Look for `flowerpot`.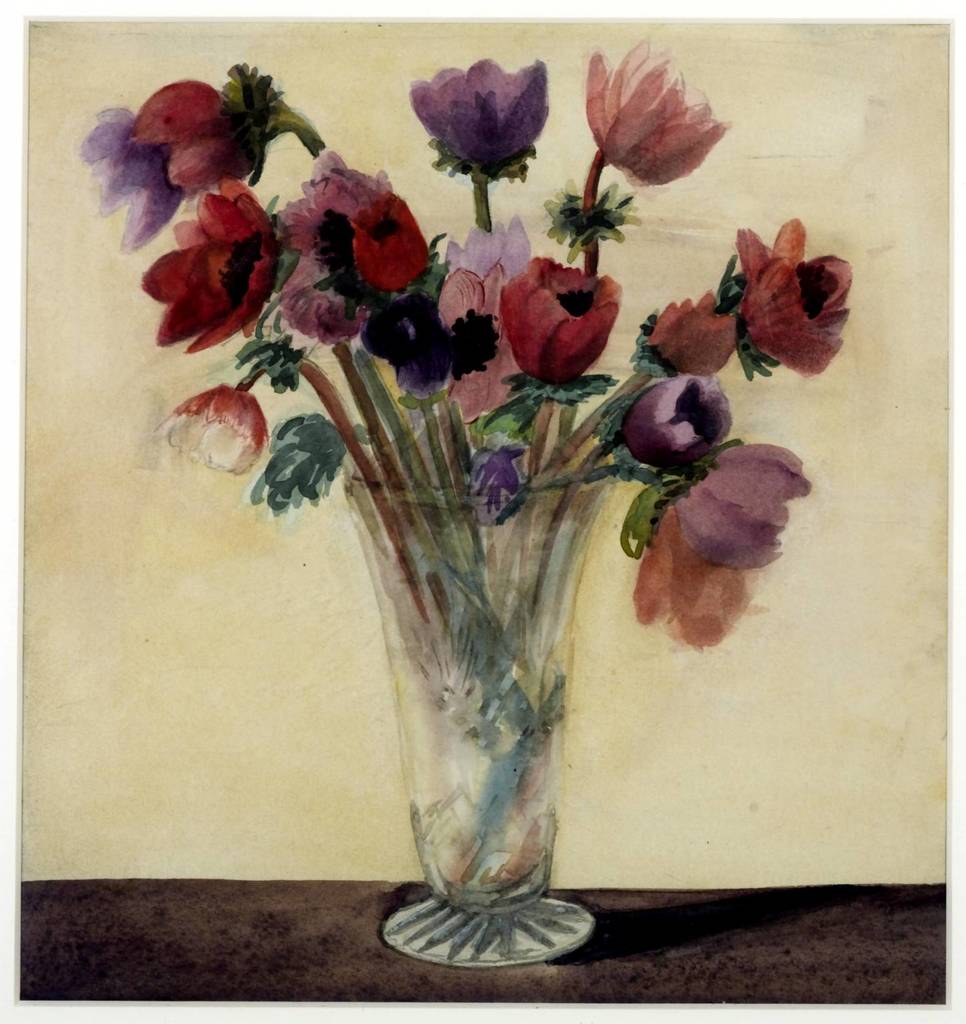
Found: 316 395 655 1011.
